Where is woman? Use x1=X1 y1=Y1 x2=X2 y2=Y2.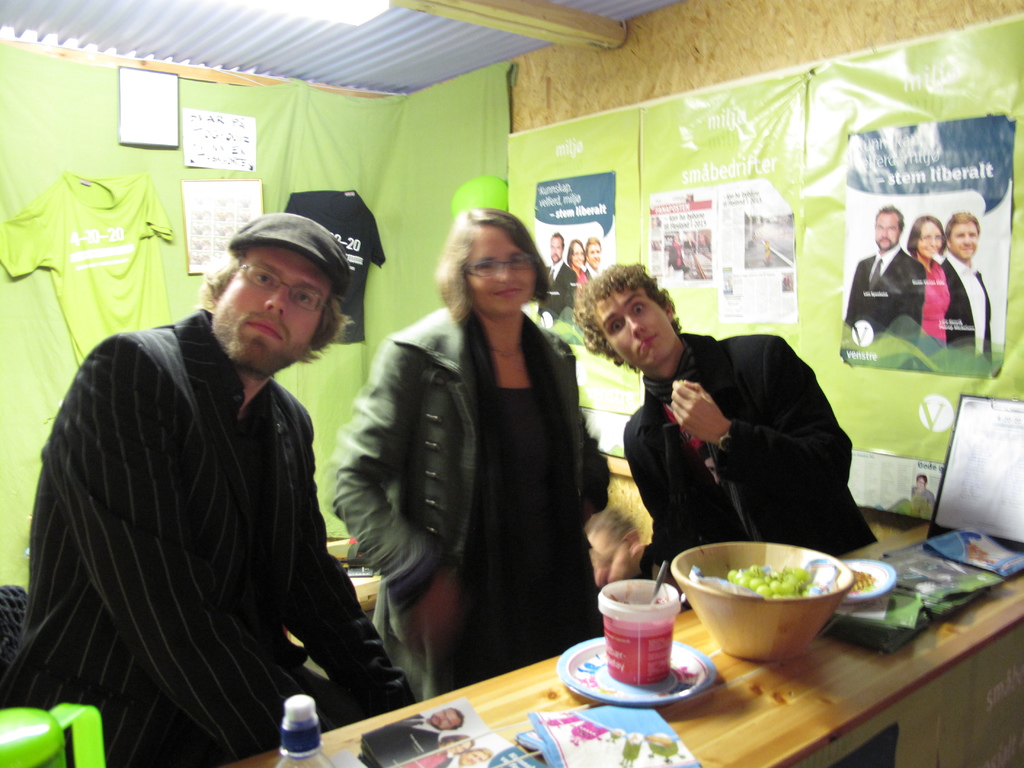
x1=567 y1=241 x2=593 y2=320.
